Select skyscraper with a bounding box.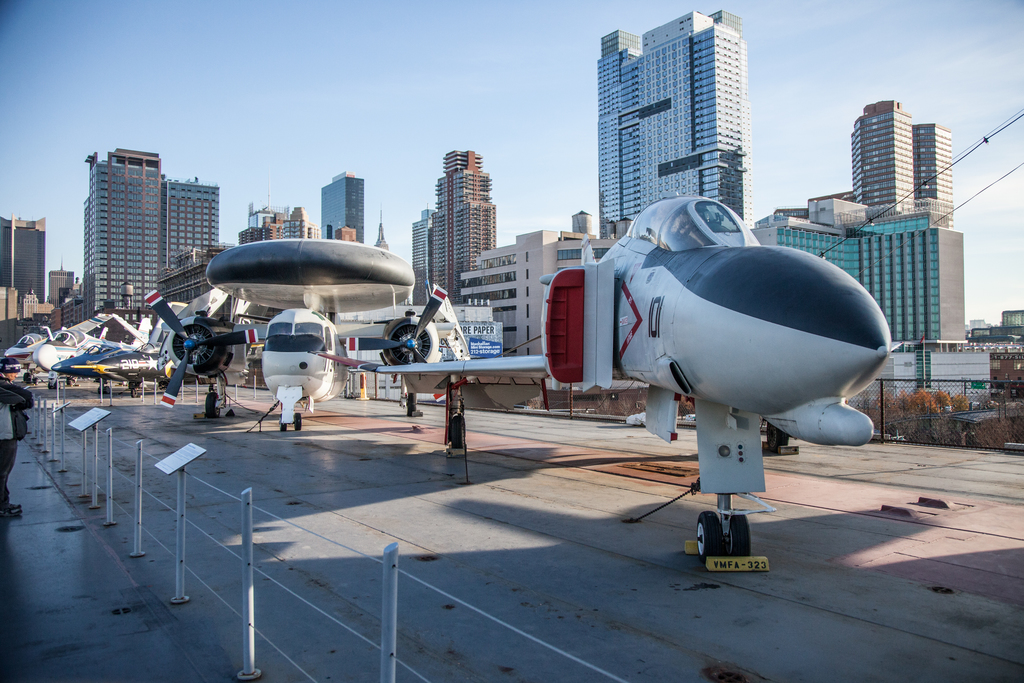
(x1=47, y1=261, x2=78, y2=336).
